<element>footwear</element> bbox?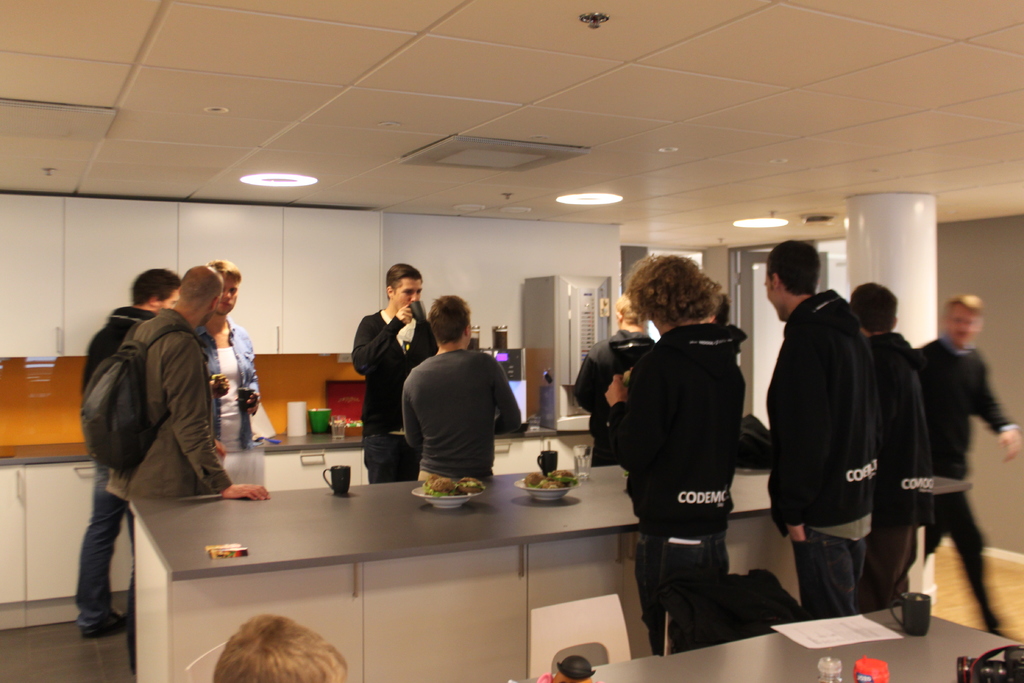
left=83, top=604, right=122, bottom=641
